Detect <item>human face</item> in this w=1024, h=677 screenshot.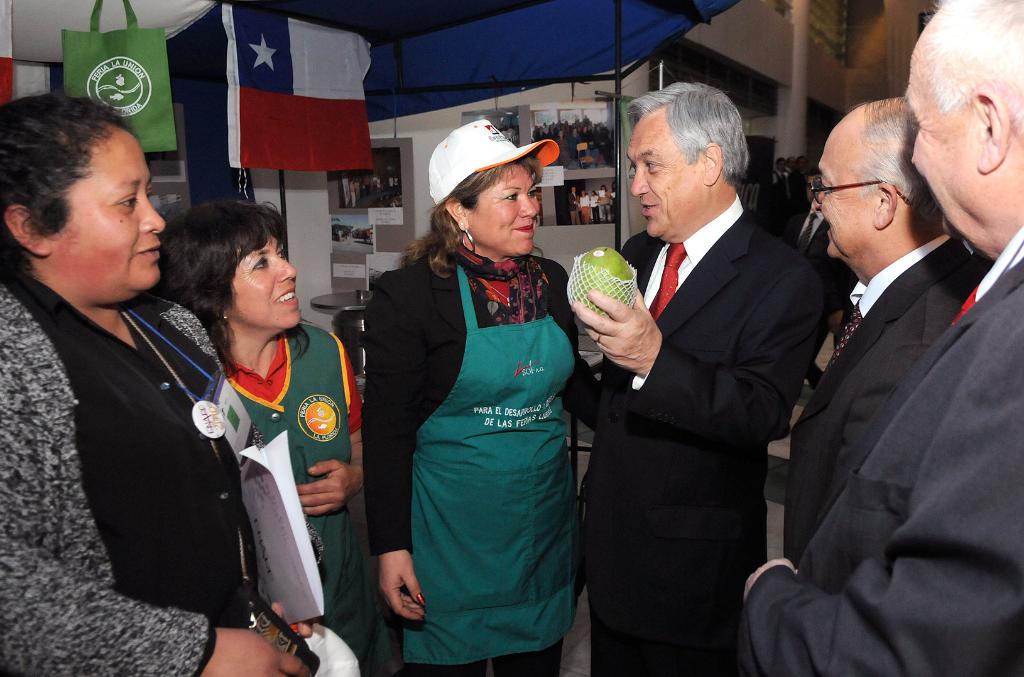
Detection: bbox(628, 111, 706, 230).
